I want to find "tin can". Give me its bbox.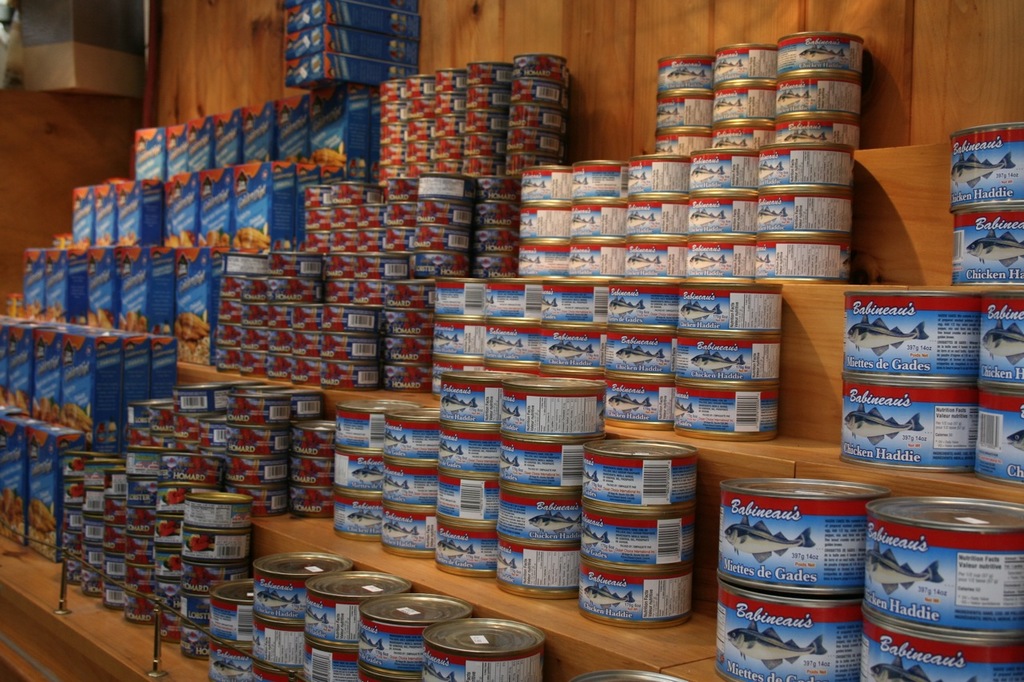
(left=860, top=615, right=1023, bottom=681).
